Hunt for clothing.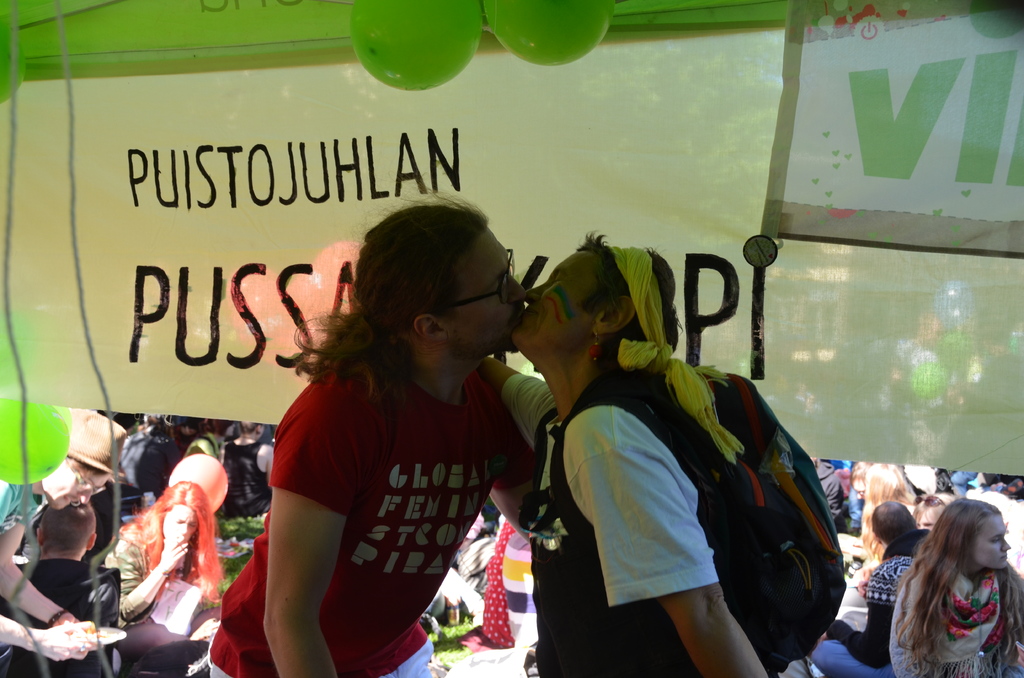
Hunted down at bbox(0, 478, 40, 537).
